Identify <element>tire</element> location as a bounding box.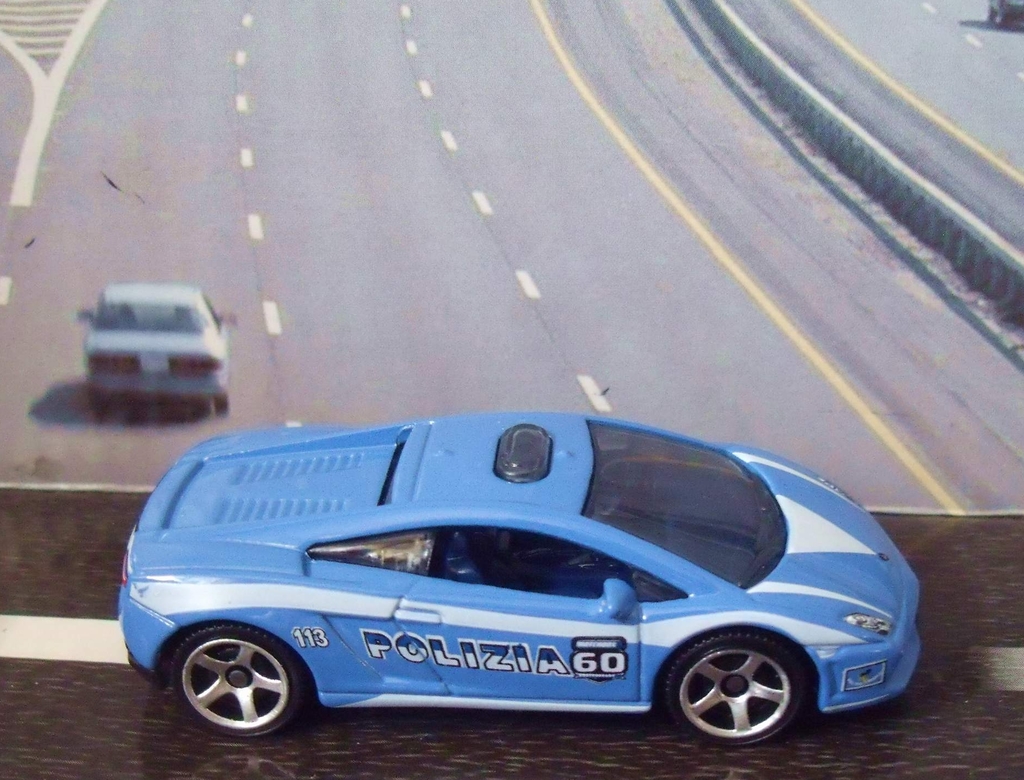
x1=93, y1=388, x2=118, y2=415.
